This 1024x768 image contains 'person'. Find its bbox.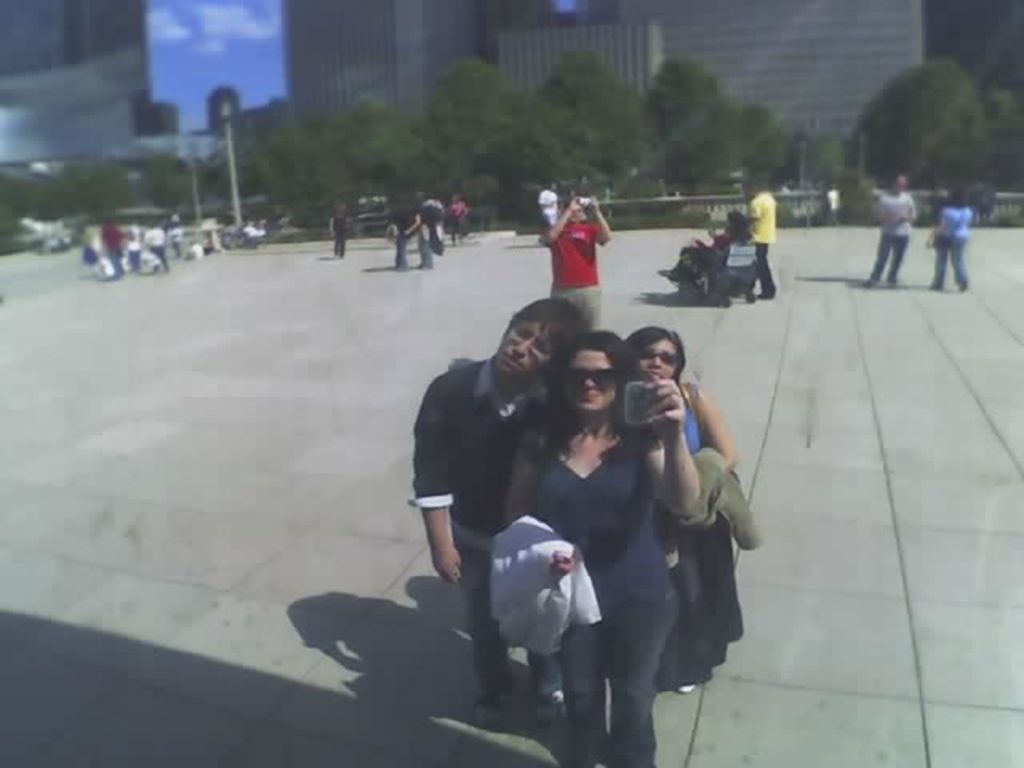
x1=146, y1=226, x2=171, y2=272.
